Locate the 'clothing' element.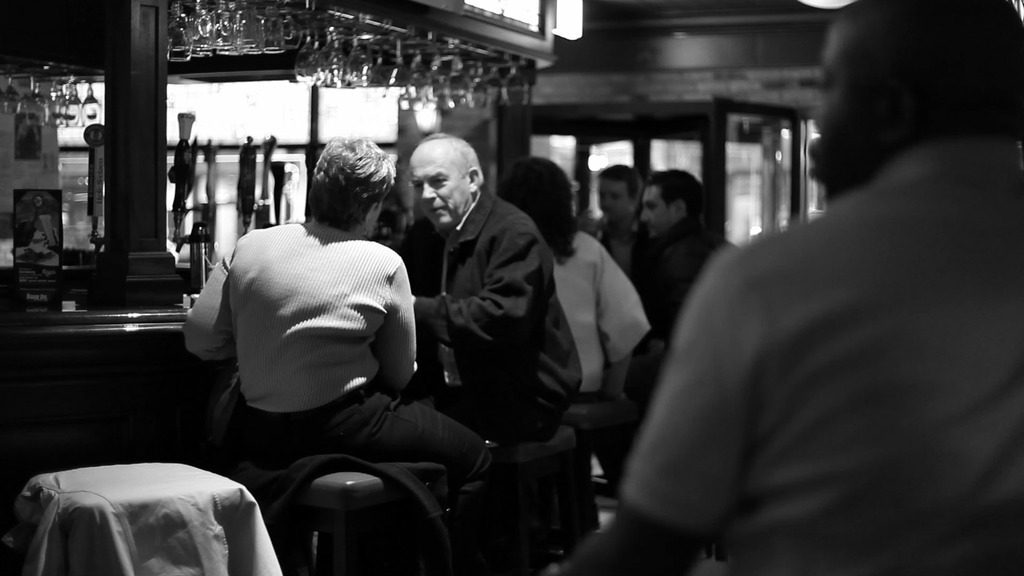
Element bbox: 619/144/1023/575.
